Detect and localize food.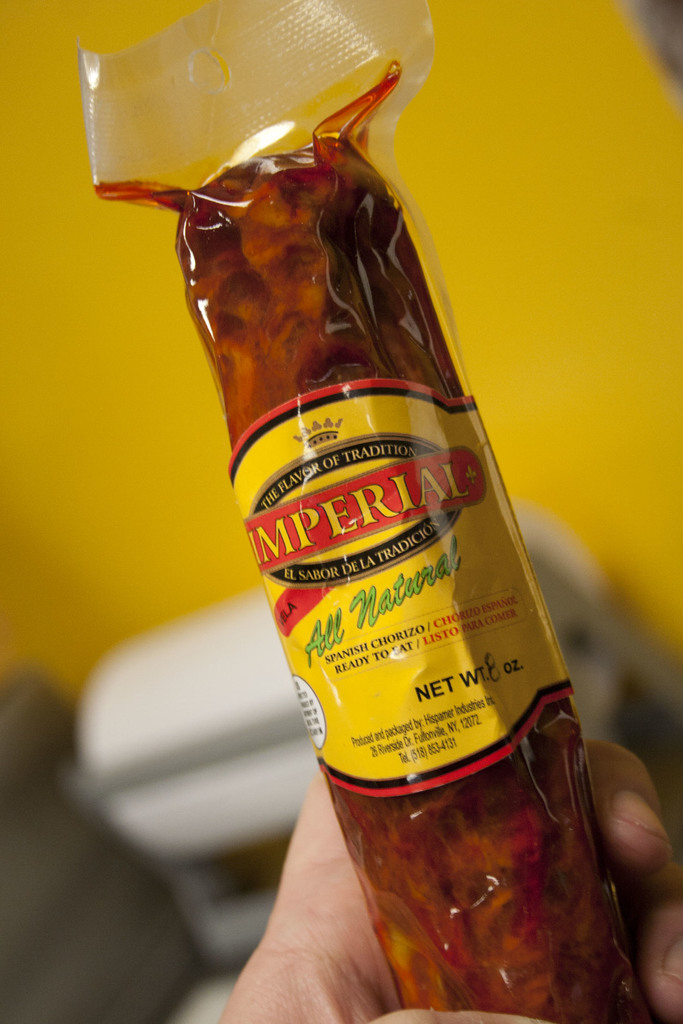
Localized at bbox=(75, 93, 613, 888).
